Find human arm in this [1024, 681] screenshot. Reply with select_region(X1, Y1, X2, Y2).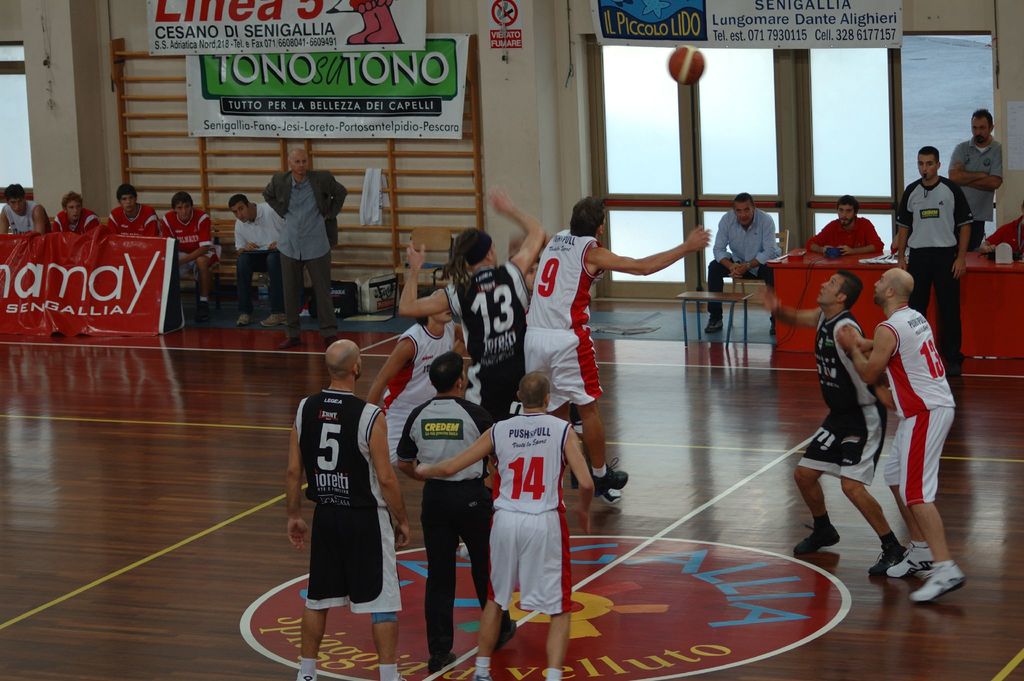
select_region(829, 324, 896, 384).
